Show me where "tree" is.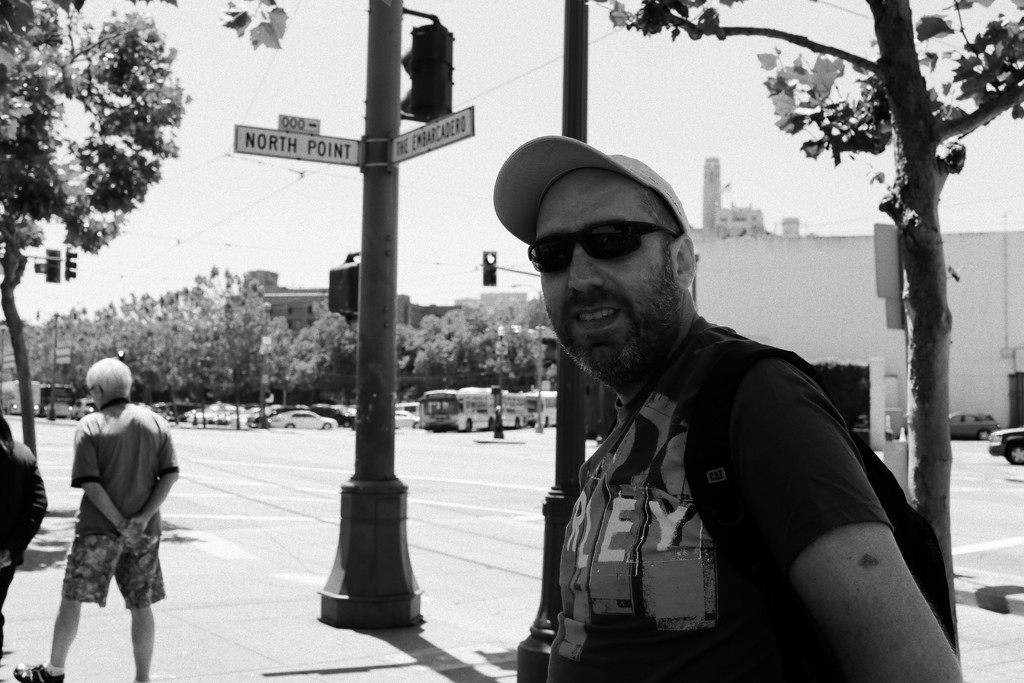
"tree" is at bbox=[0, 0, 287, 454].
